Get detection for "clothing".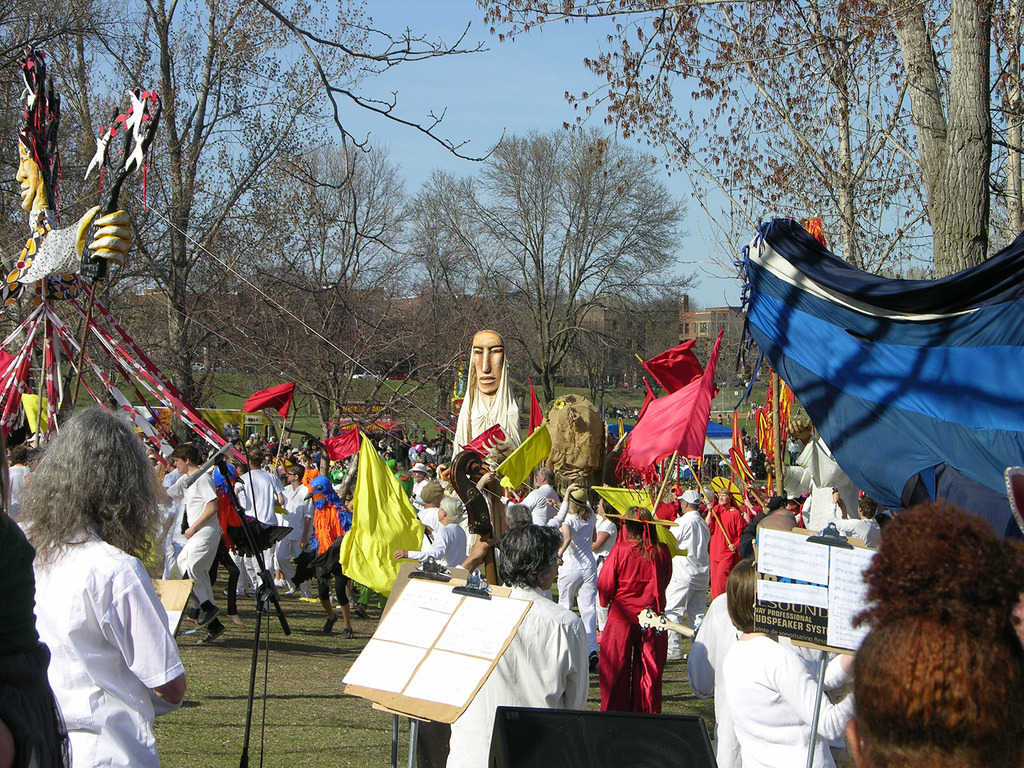
Detection: {"left": 161, "top": 470, "right": 177, "bottom": 577}.
